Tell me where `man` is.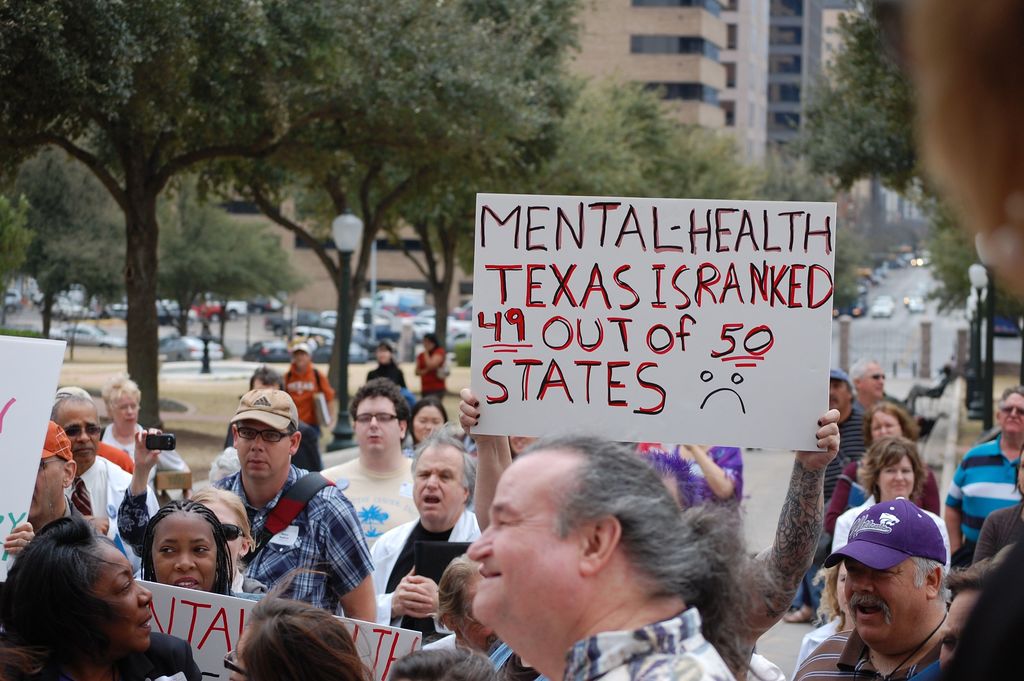
`man` is at x1=278 y1=340 x2=337 y2=428.
